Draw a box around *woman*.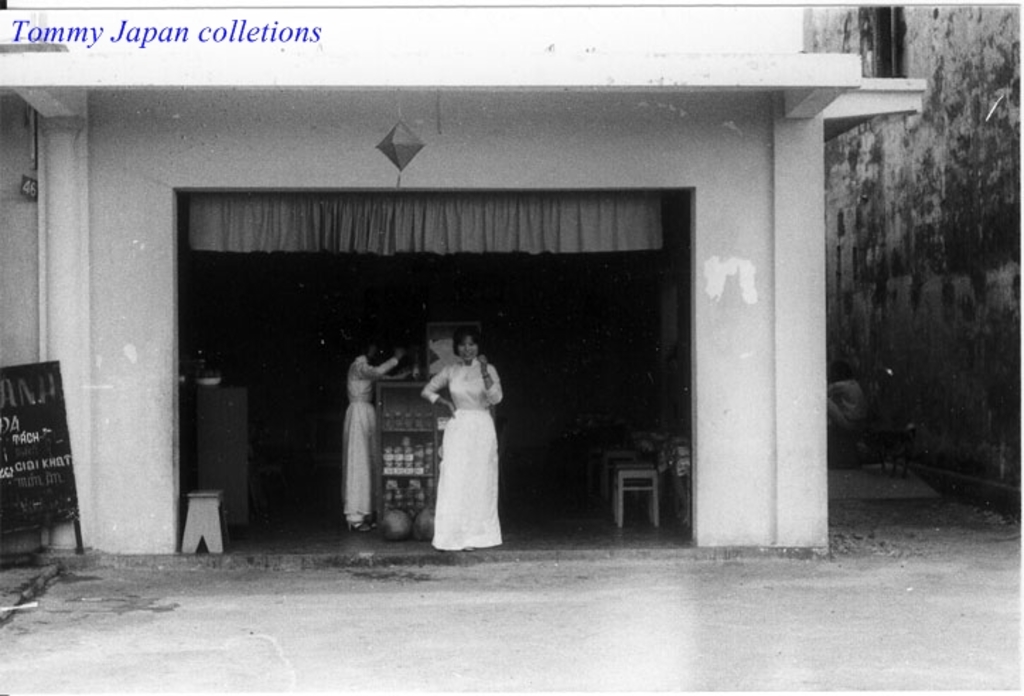
<box>334,337,414,532</box>.
